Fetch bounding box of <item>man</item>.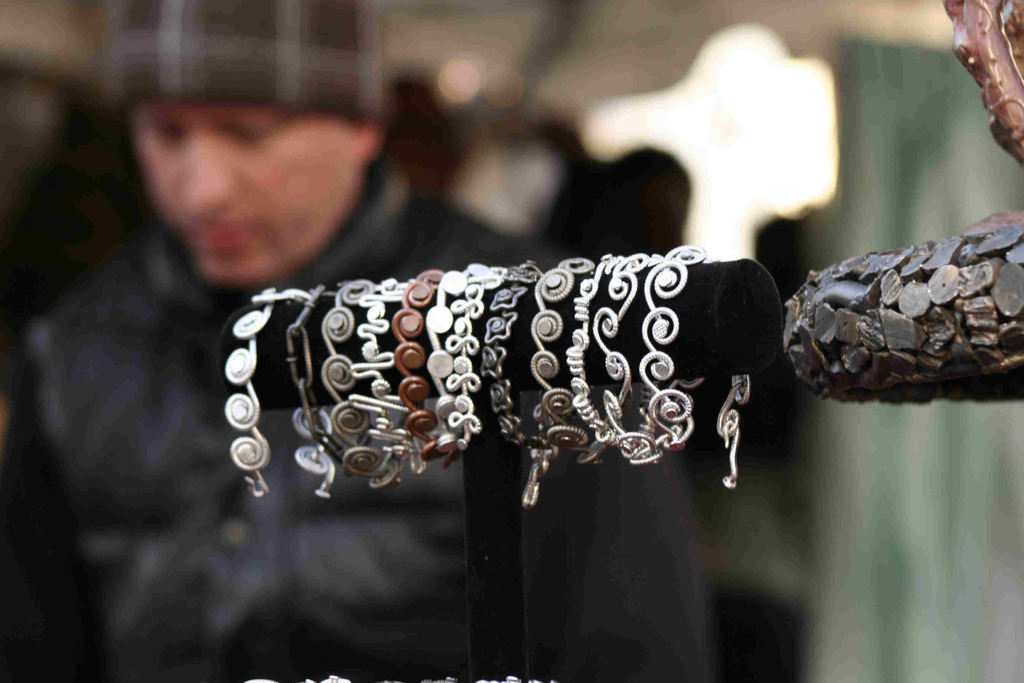
Bbox: detection(0, 0, 712, 682).
